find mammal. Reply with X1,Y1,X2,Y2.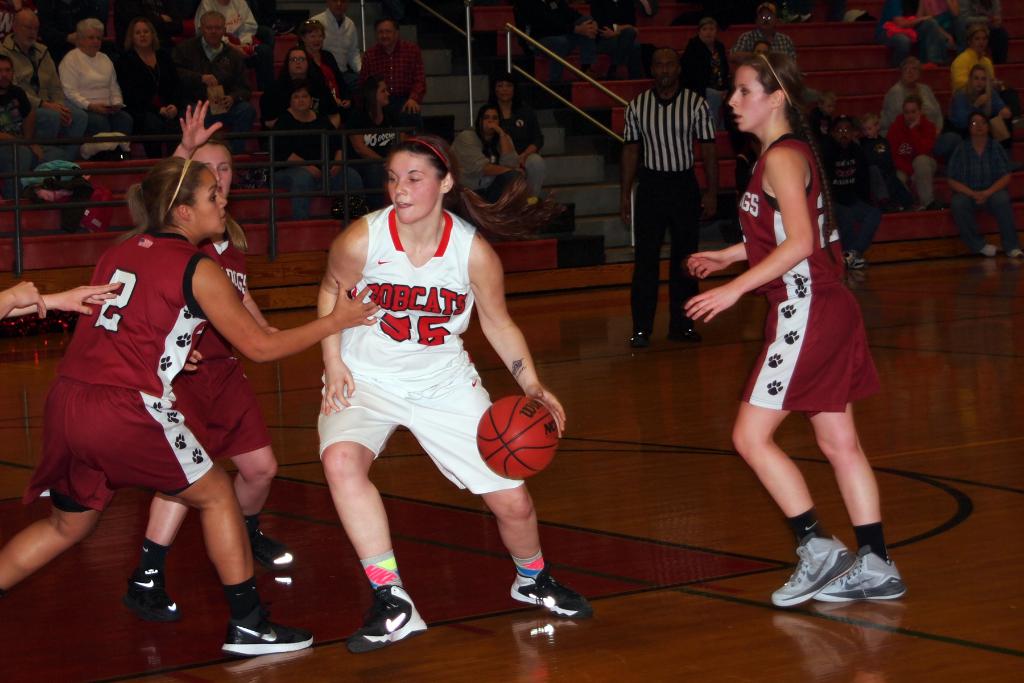
625,46,719,342.
